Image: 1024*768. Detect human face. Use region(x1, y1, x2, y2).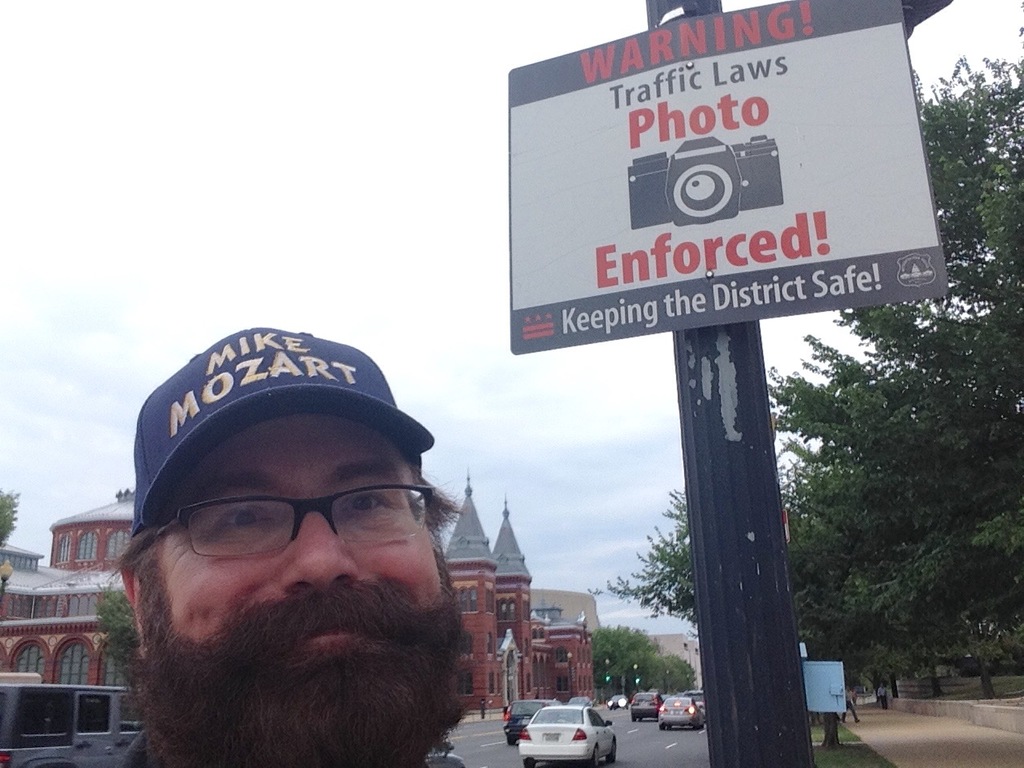
region(144, 414, 464, 767).
